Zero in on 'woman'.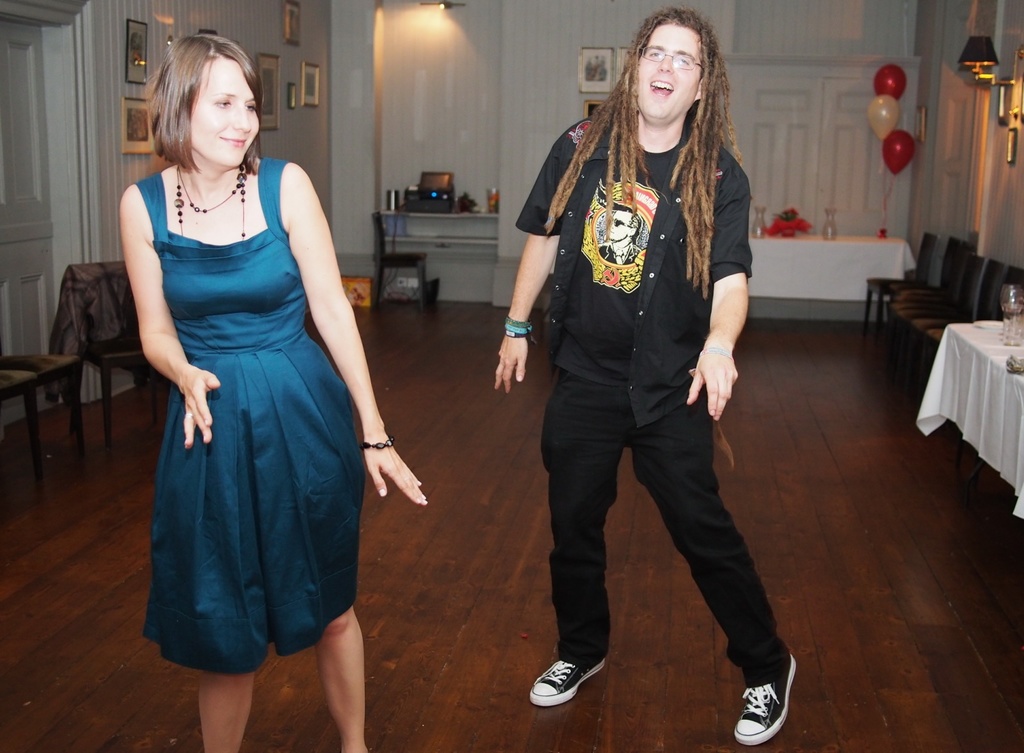
Zeroed in: {"left": 116, "top": 50, "right": 384, "bottom": 703}.
